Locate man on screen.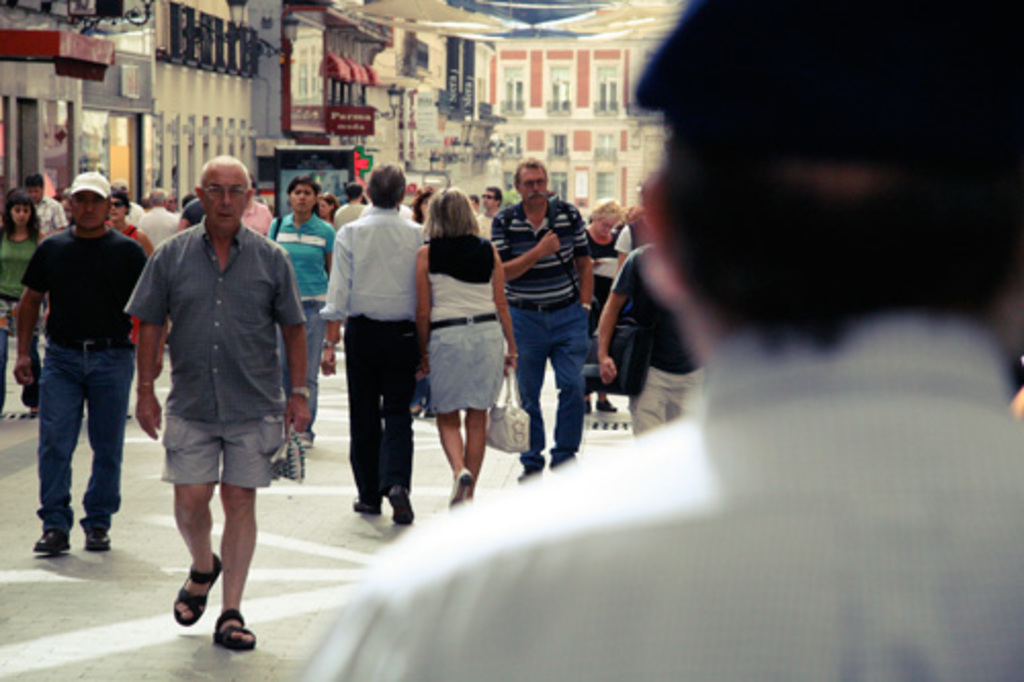
On screen at {"x1": 258, "y1": 168, "x2": 348, "y2": 360}.
